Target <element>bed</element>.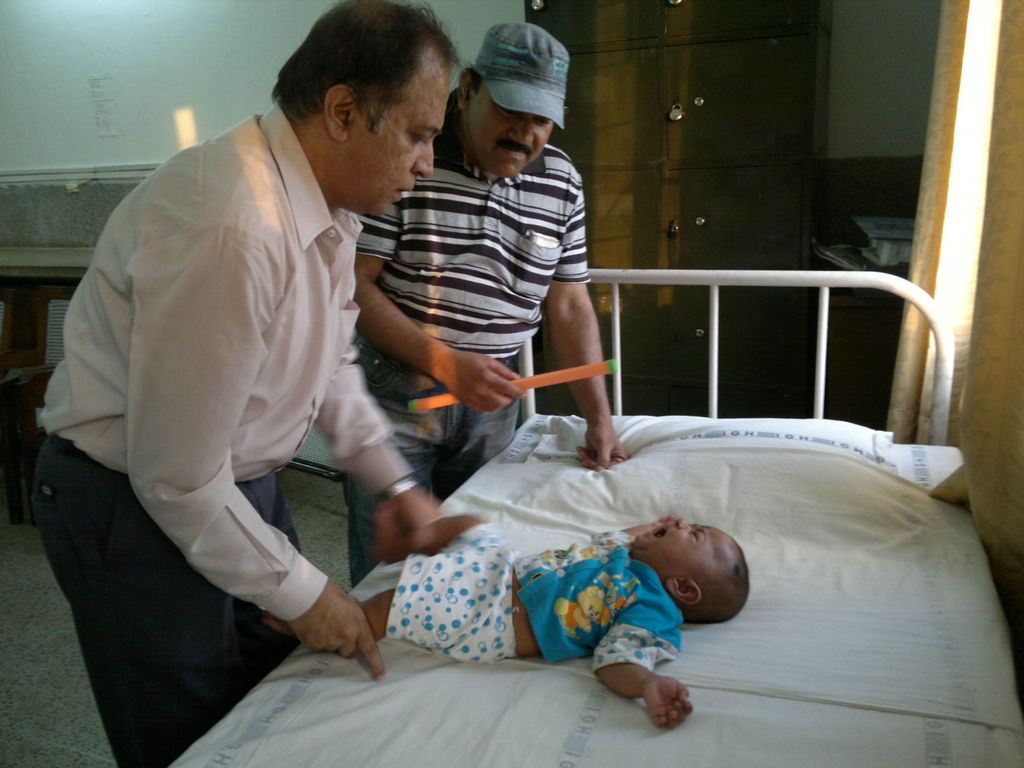
Target region: box(176, 267, 965, 767).
